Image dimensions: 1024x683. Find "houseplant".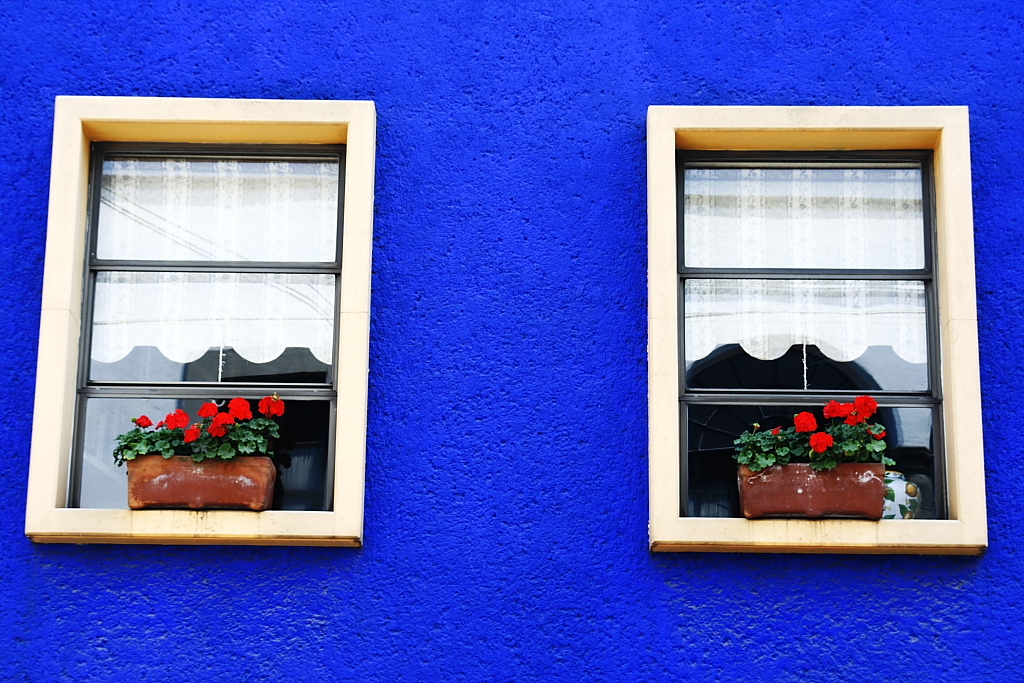
detection(747, 369, 932, 517).
